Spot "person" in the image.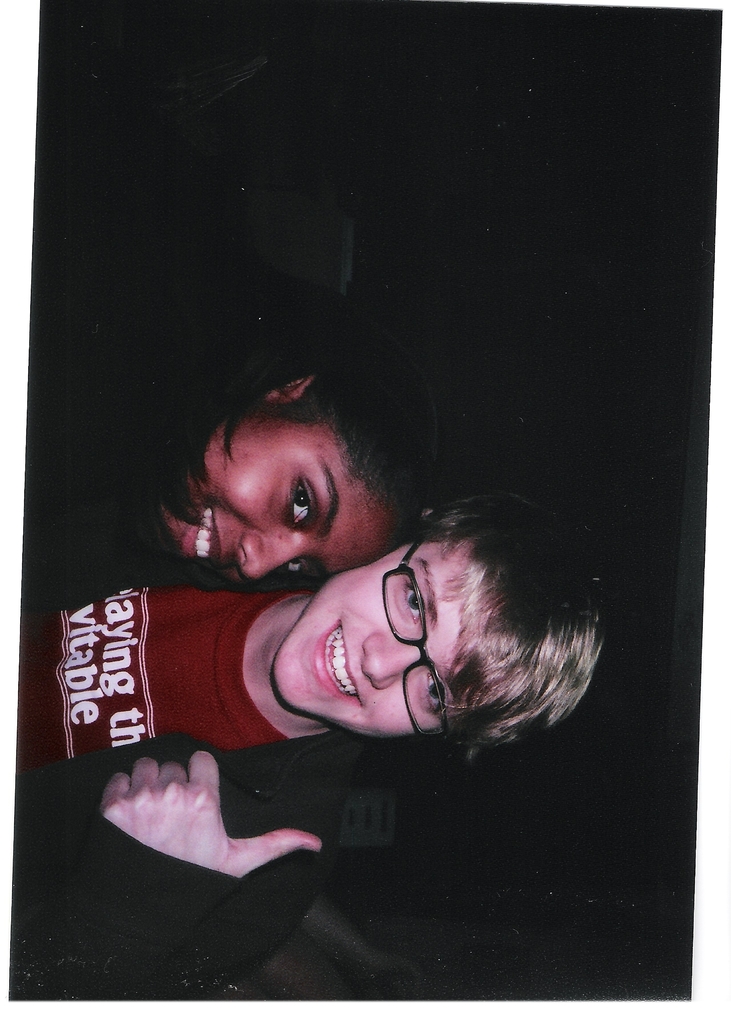
"person" found at (4,562,600,999).
